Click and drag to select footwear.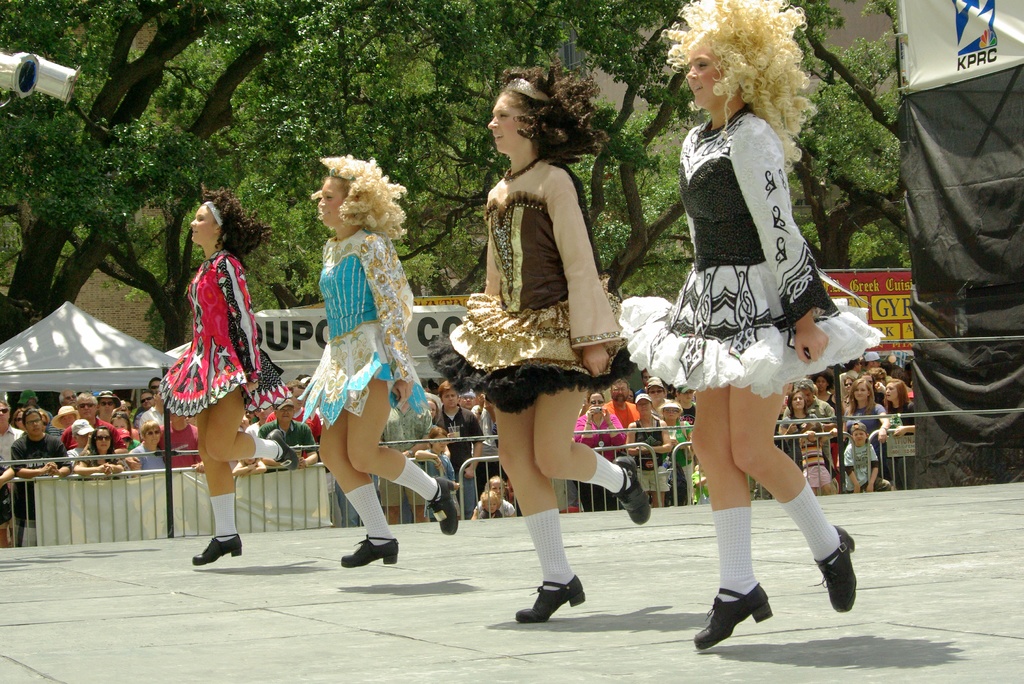
Selection: <bbox>517, 574, 586, 624</bbox>.
